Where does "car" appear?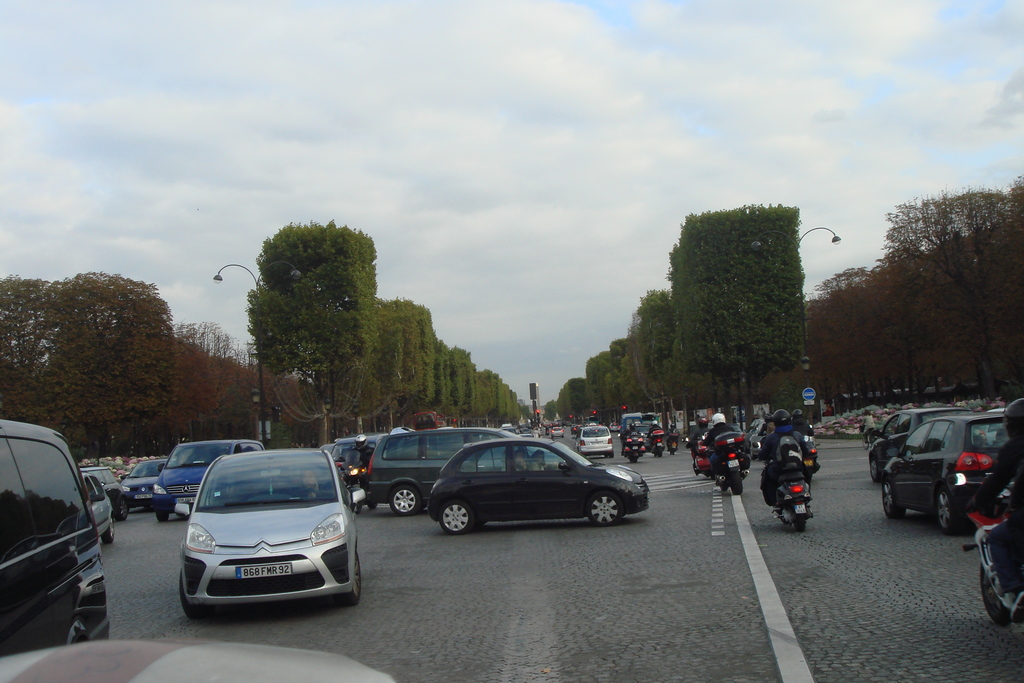
Appears at crop(0, 422, 109, 661).
